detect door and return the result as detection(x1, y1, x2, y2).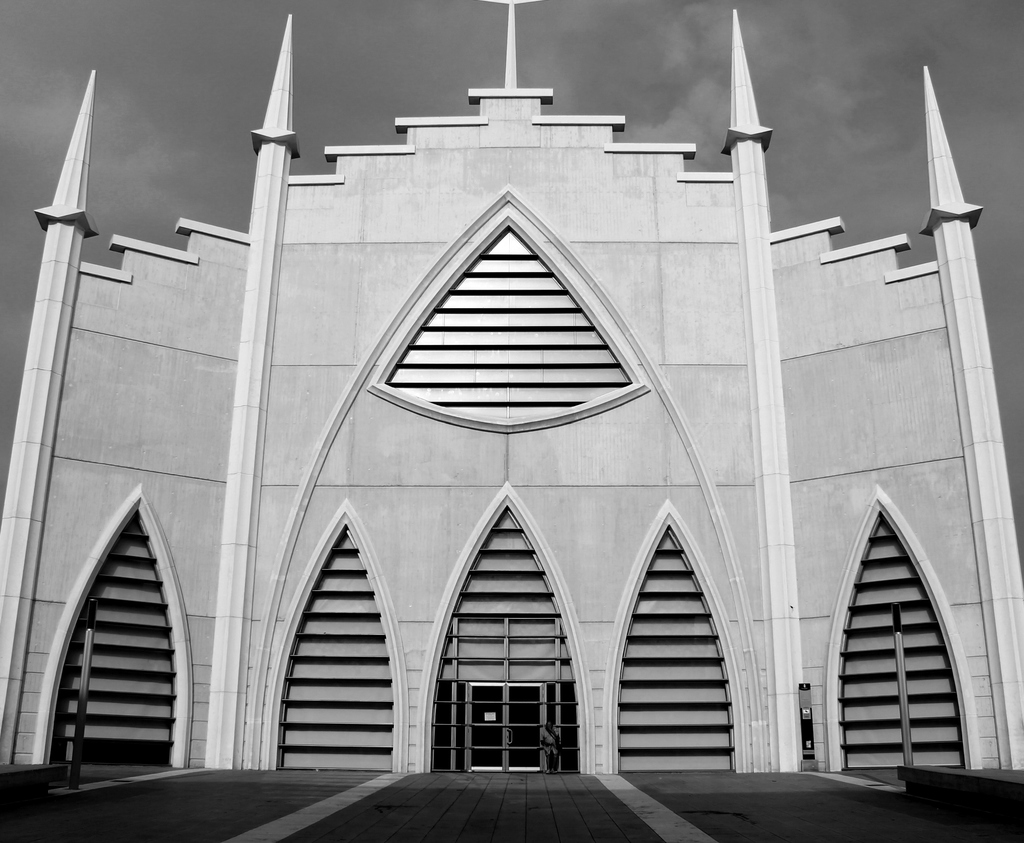
detection(831, 502, 969, 785).
